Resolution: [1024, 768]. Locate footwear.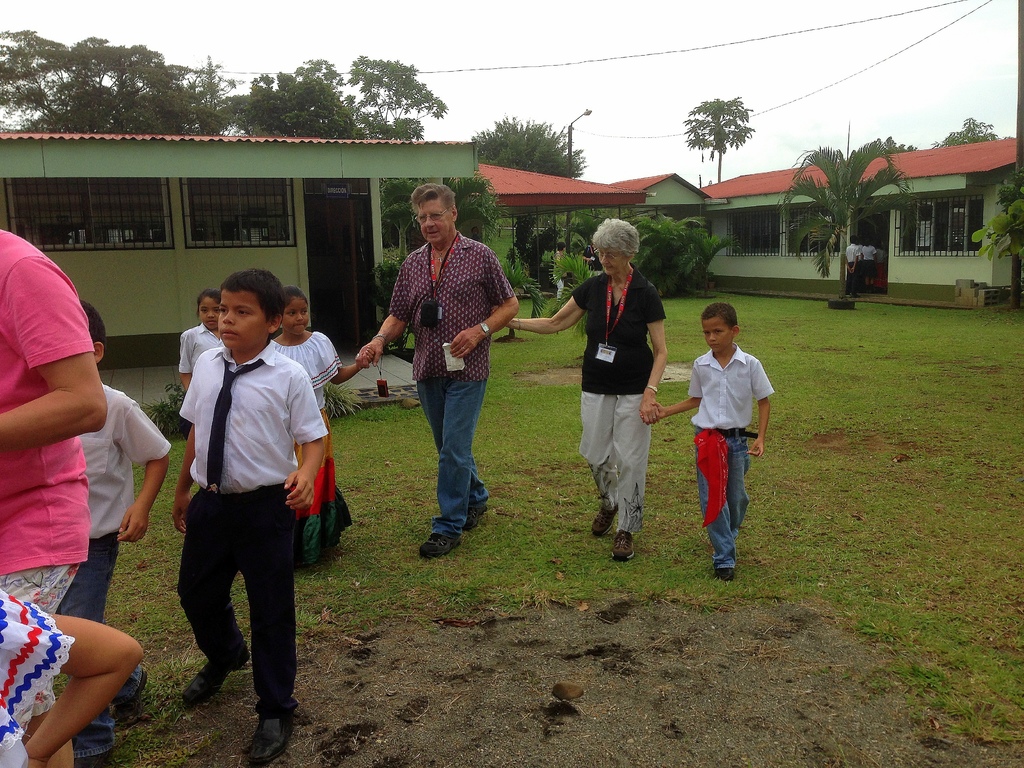
bbox(413, 532, 463, 559).
